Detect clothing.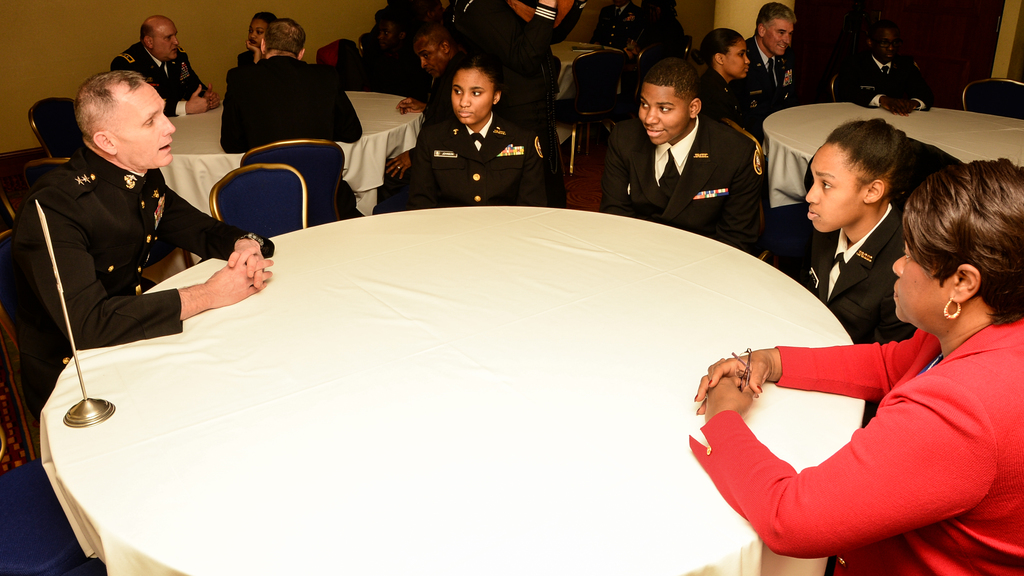
Detected at <box>380,66,444,209</box>.
